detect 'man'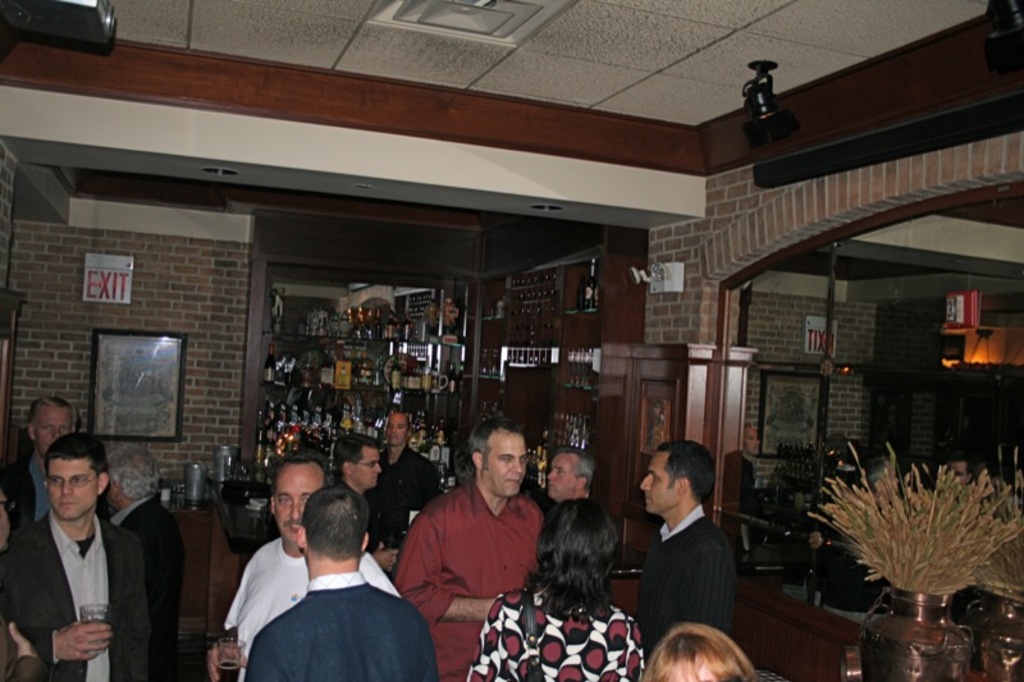
0,389,82,534
